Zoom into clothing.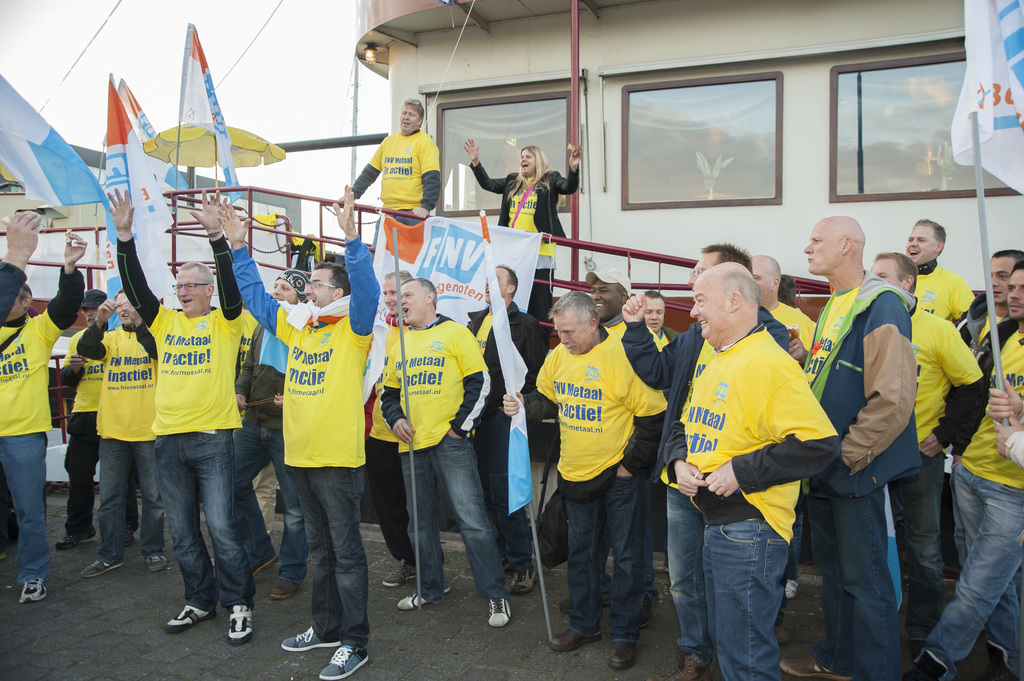
Zoom target: (467, 161, 582, 320).
